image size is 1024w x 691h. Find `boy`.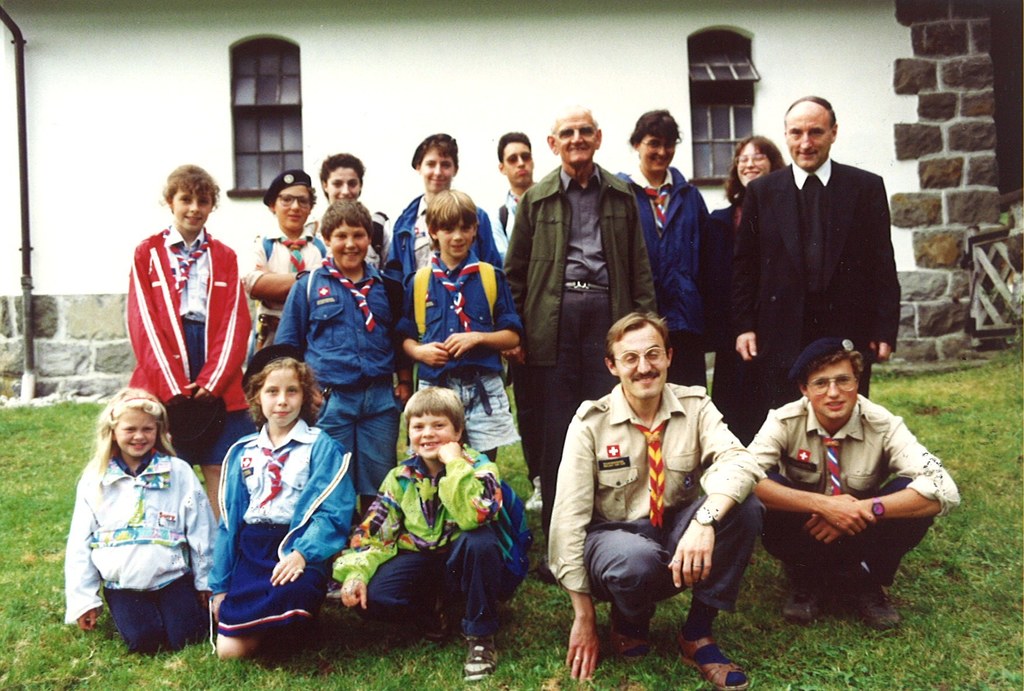
crop(394, 178, 517, 485).
